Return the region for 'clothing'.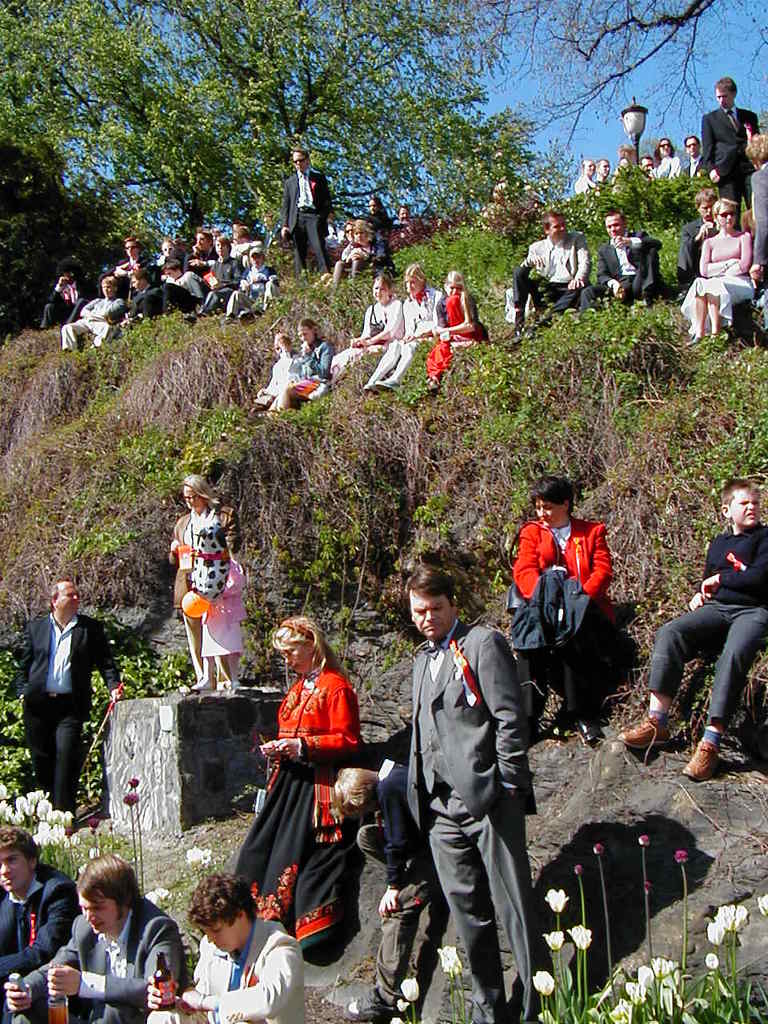
226, 257, 274, 318.
